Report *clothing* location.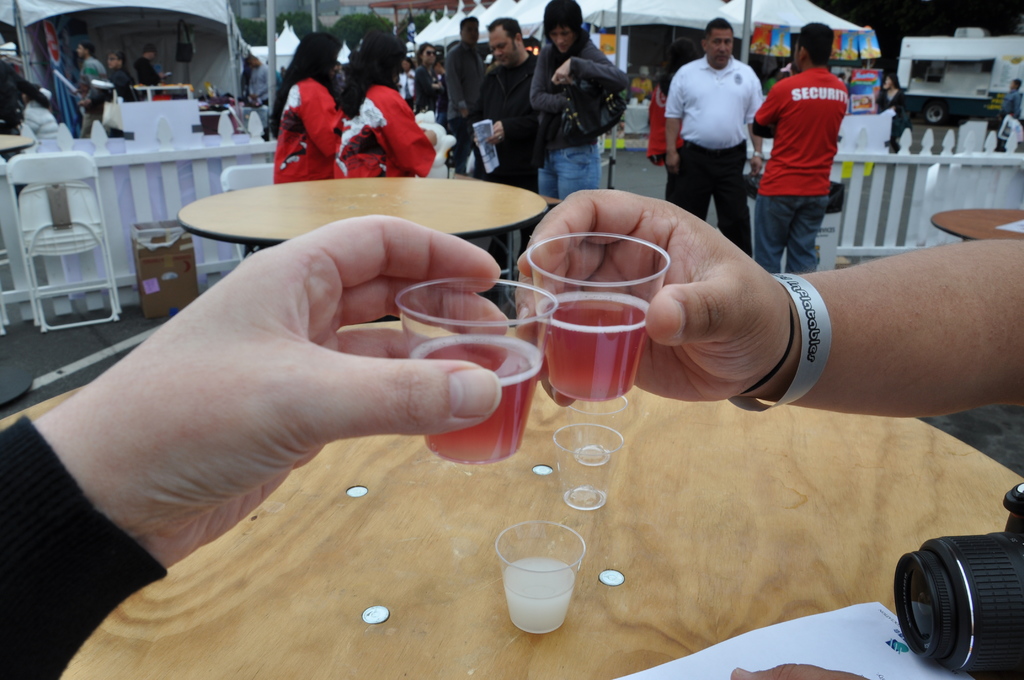
Report: pyautogui.locateOnScreen(2, 416, 175, 679).
